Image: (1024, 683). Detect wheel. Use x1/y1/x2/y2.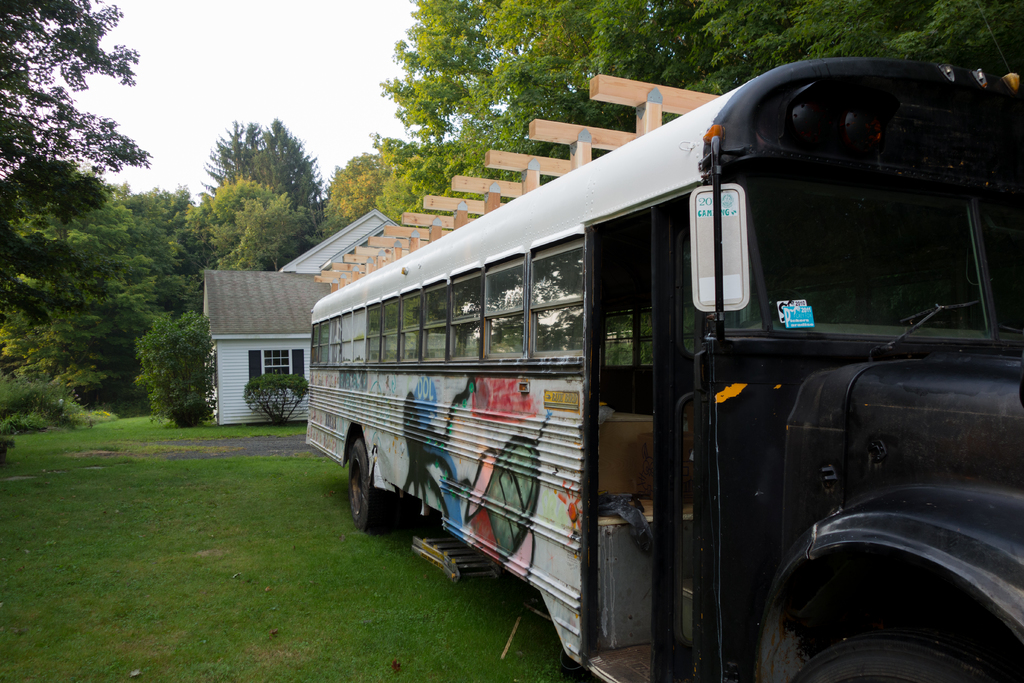
346/433/394/529.
